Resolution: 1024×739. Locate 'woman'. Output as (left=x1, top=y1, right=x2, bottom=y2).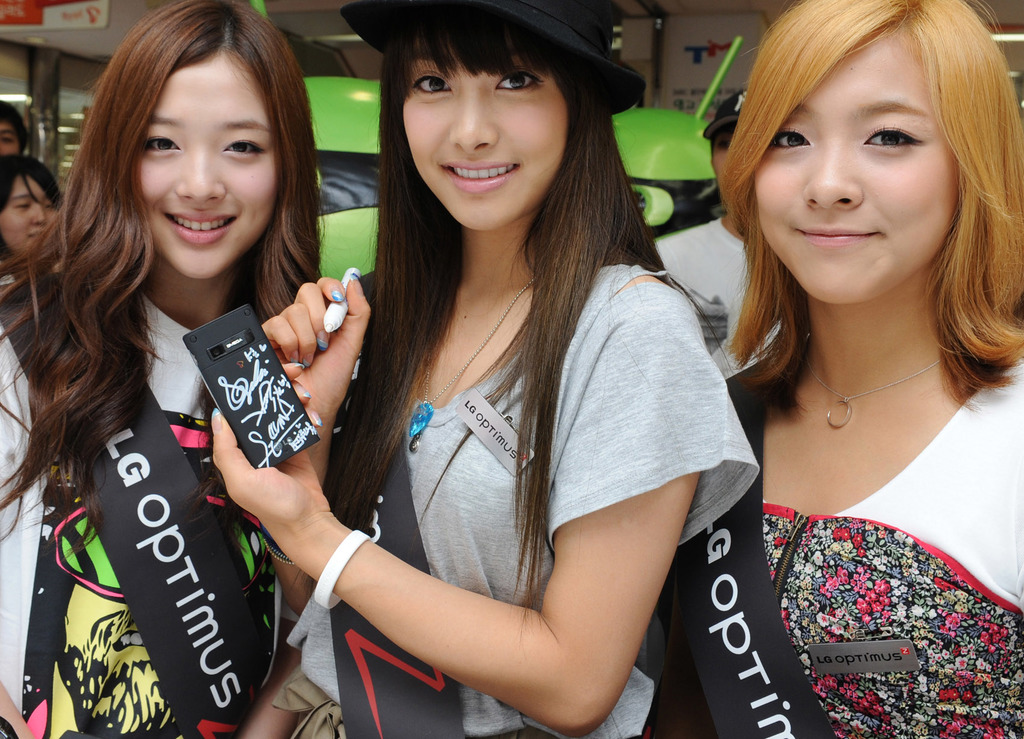
(left=0, top=0, right=330, bottom=738).
